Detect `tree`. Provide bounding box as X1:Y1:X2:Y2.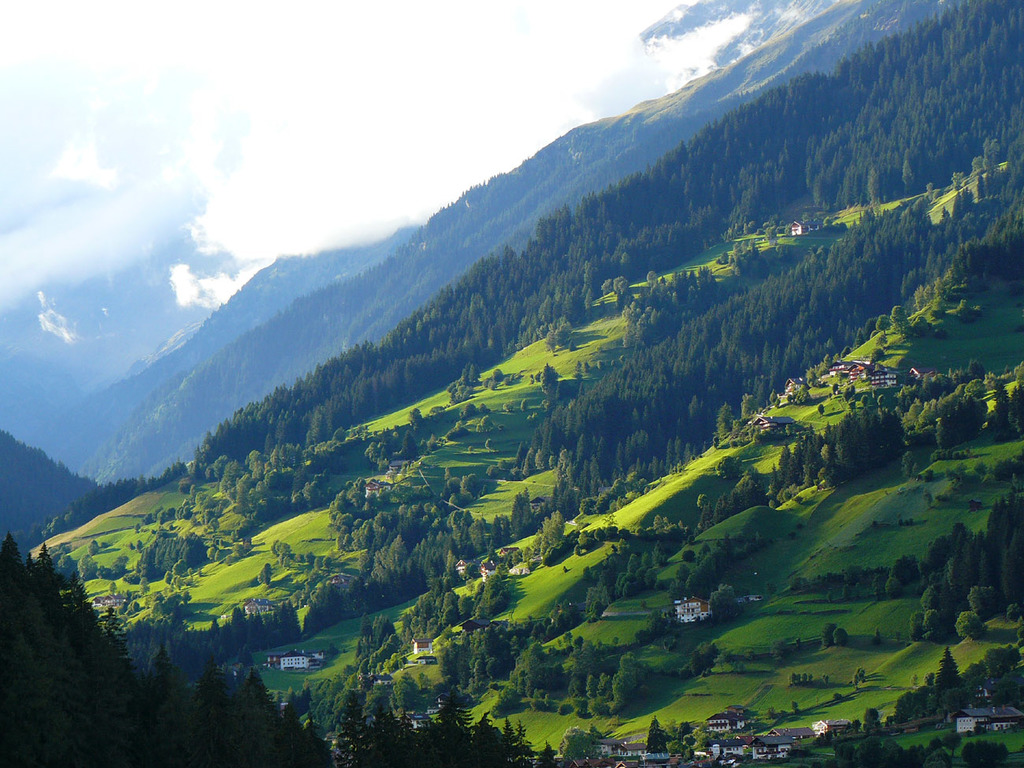
256:562:269:593.
